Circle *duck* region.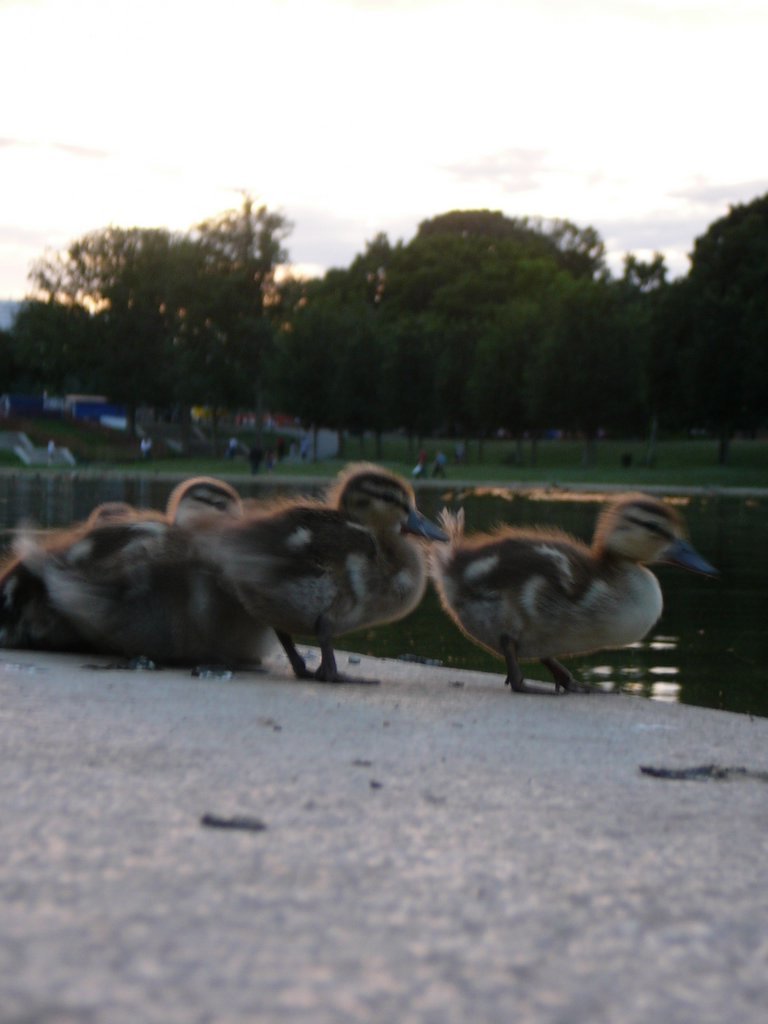
Region: pyautogui.locateOnScreen(0, 519, 122, 652).
